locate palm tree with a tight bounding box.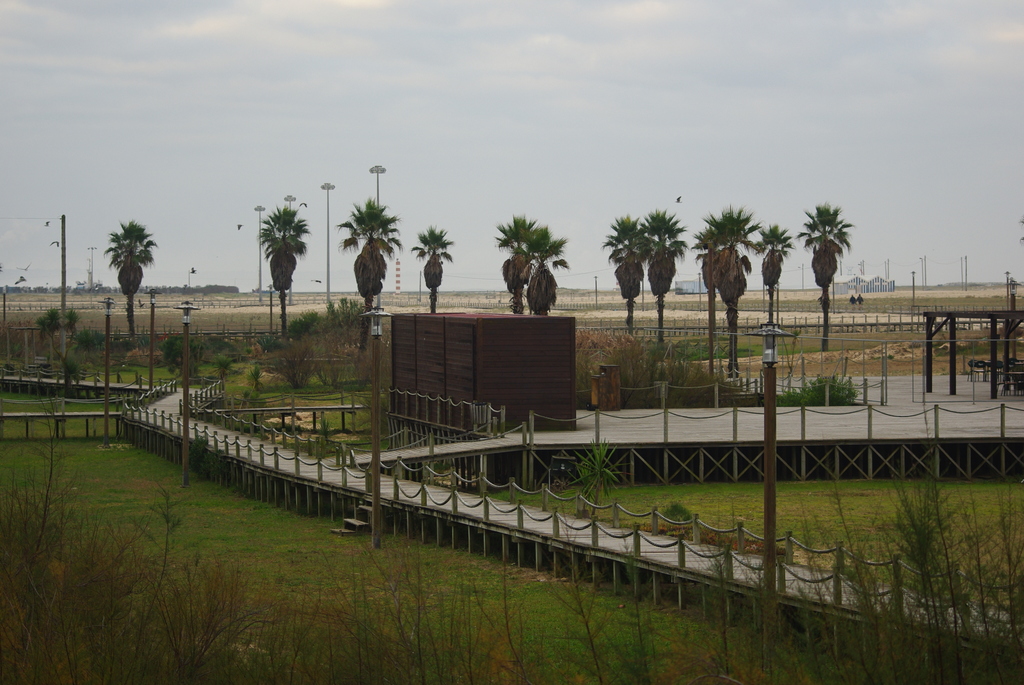
[781, 200, 854, 338].
